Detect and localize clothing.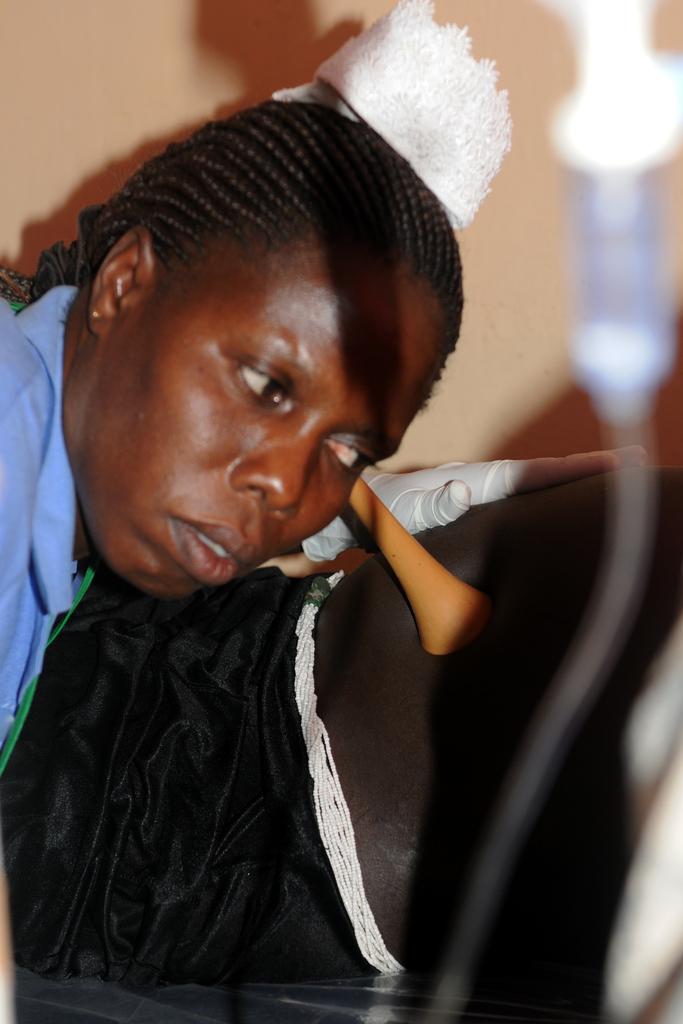
Localized at detection(0, 557, 336, 1002).
